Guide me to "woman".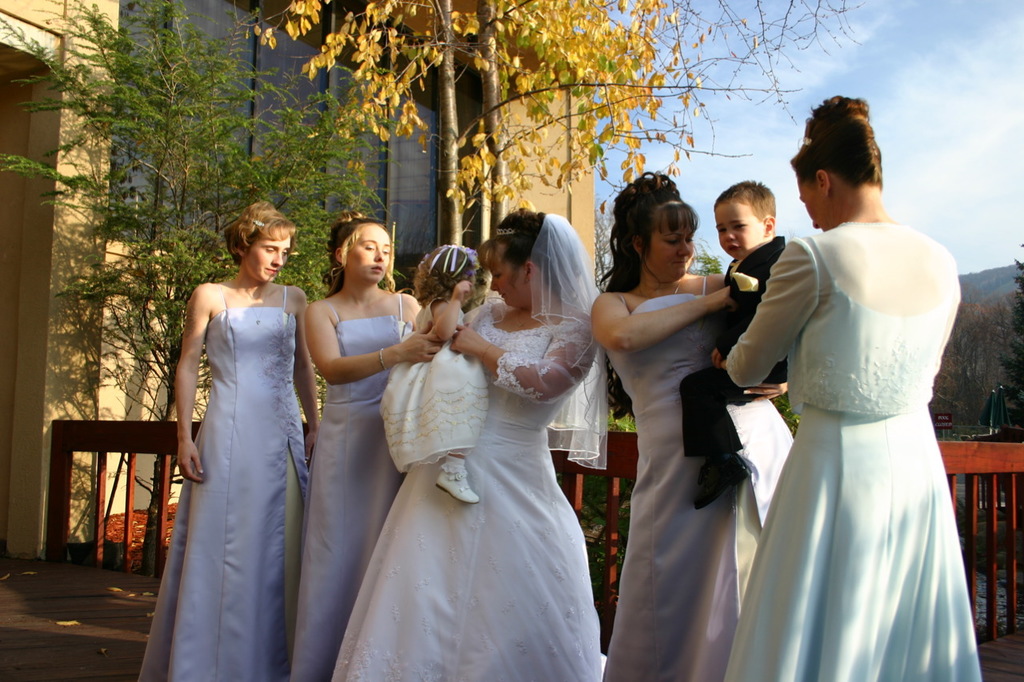
Guidance: [x1=291, y1=213, x2=430, y2=681].
